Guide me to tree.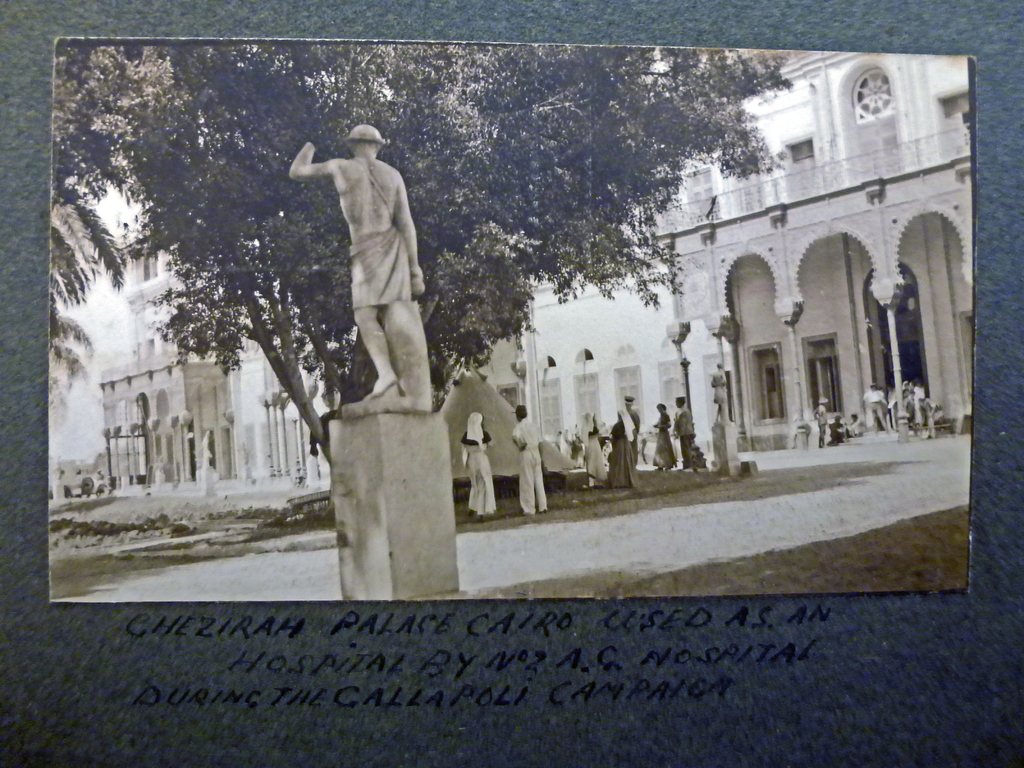
Guidance: pyautogui.locateOnScreen(102, 41, 800, 504).
